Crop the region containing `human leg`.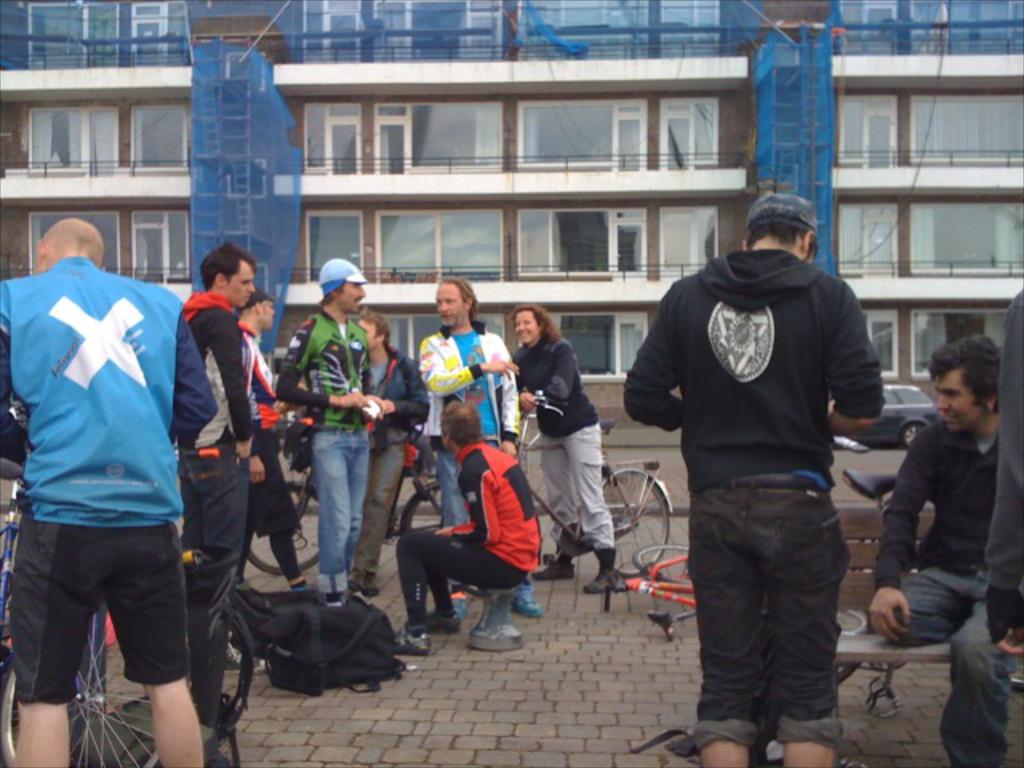
Crop region: box(110, 518, 211, 766).
